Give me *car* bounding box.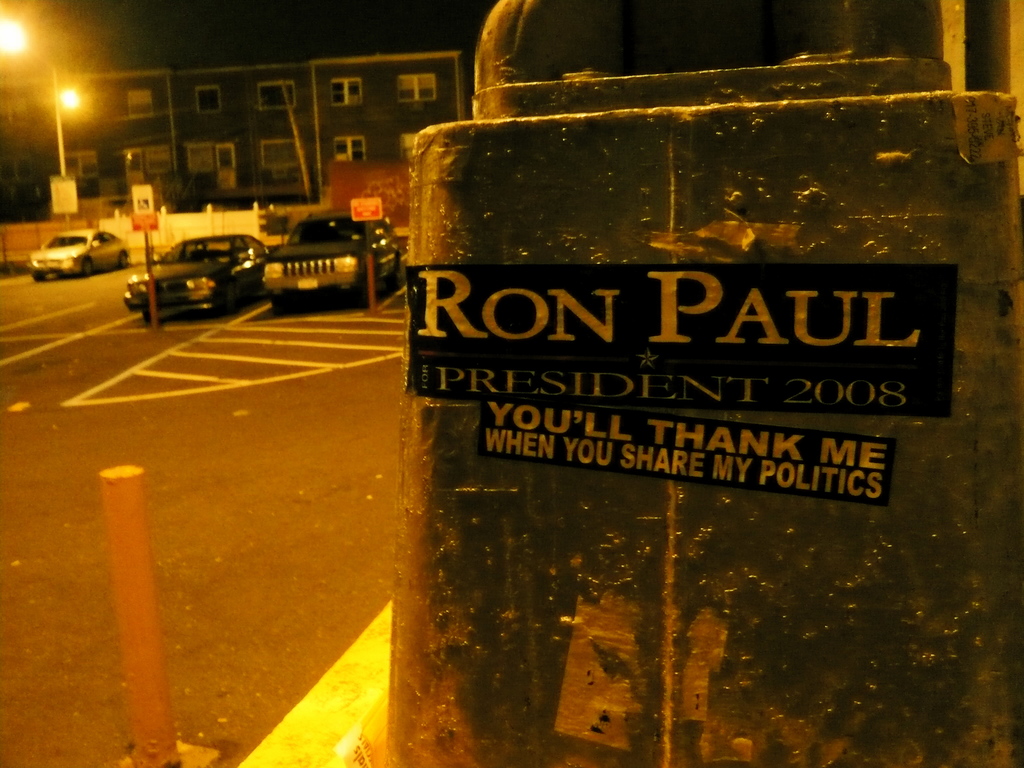
pyautogui.locateOnScreen(262, 211, 409, 310).
